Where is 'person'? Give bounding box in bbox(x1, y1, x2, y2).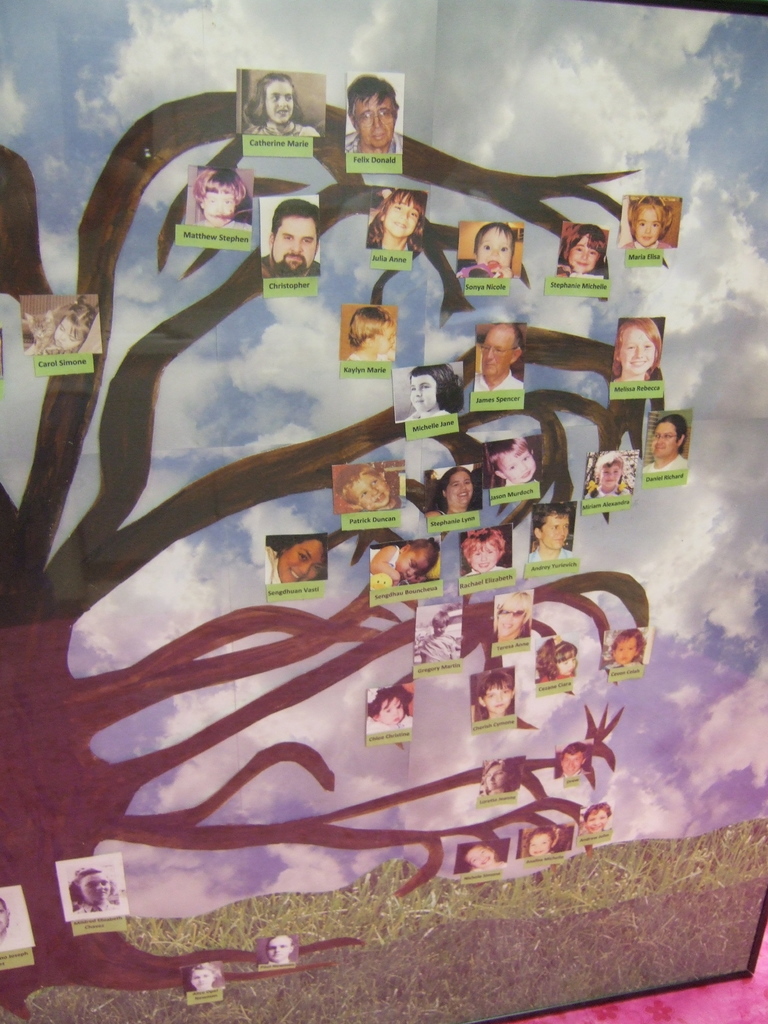
bbox(64, 865, 122, 915).
